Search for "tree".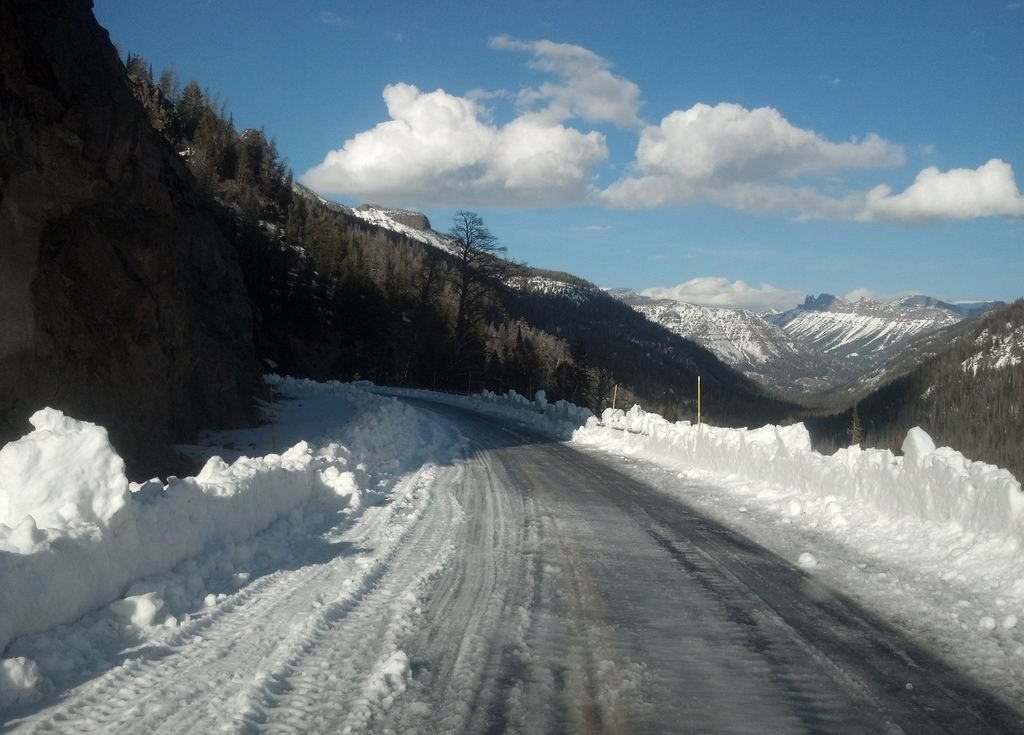
Found at [x1=387, y1=191, x2=554, y2=412].
